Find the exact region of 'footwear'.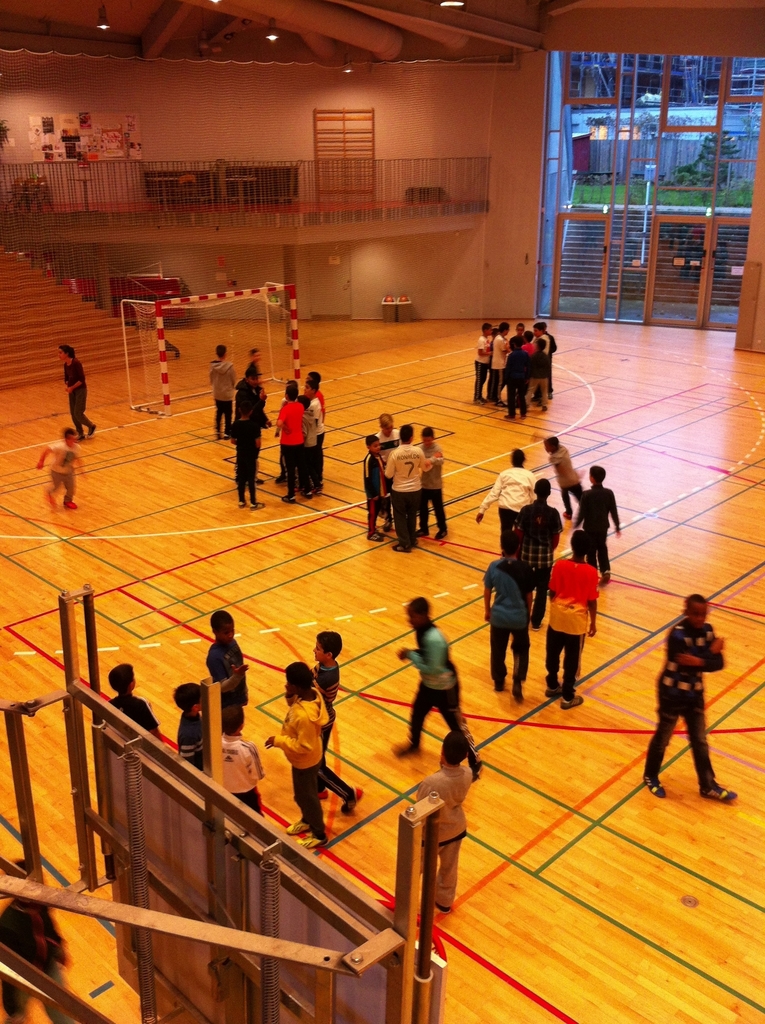
Exact region: region(310, 834, 322, 848).
